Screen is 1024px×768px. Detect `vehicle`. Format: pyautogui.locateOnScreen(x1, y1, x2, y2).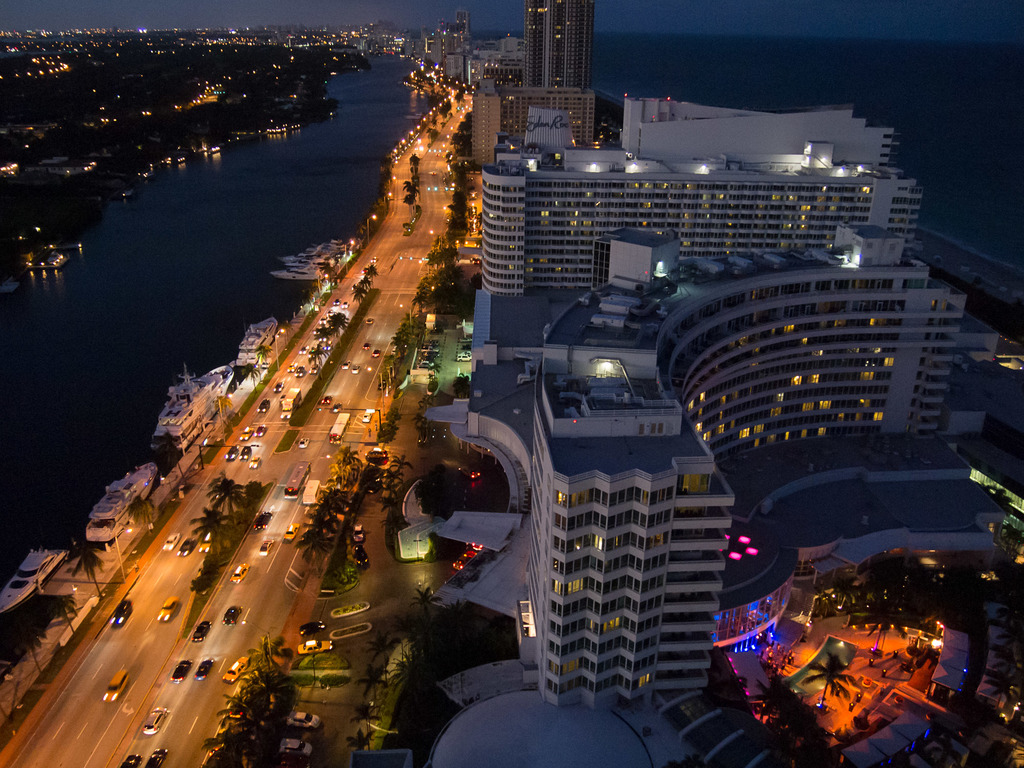
pyautogui.locateOnScreen(353, 364, 364, 373).
